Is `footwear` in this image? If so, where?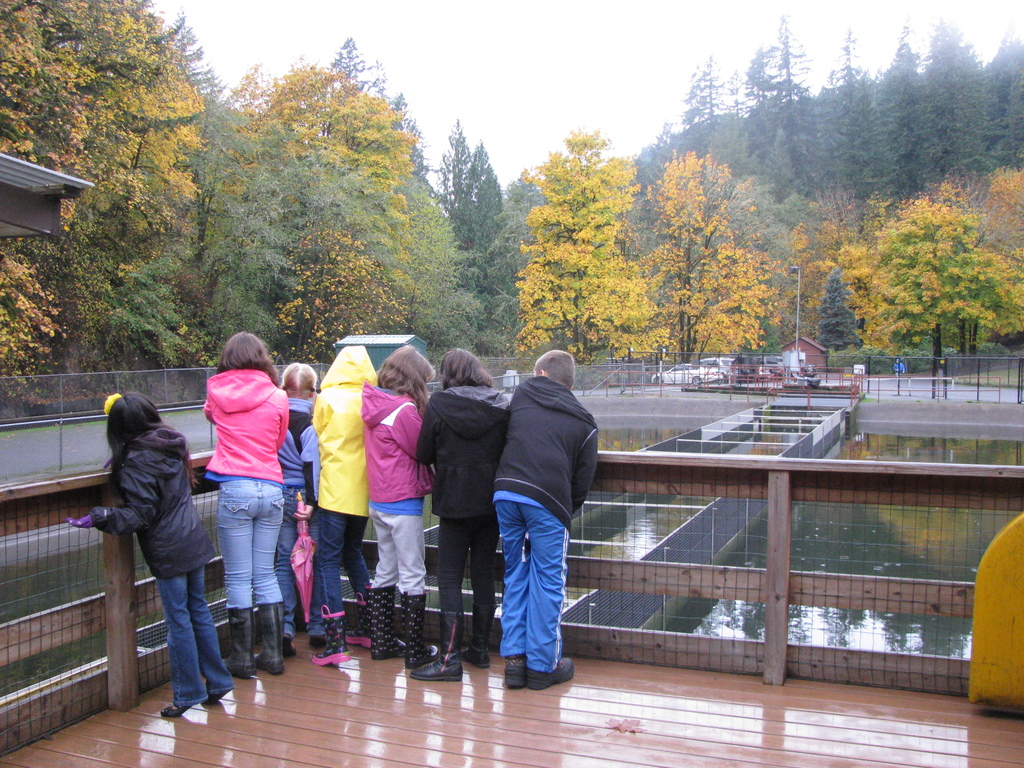
Yes, at region(156, 697, 202, 721).
